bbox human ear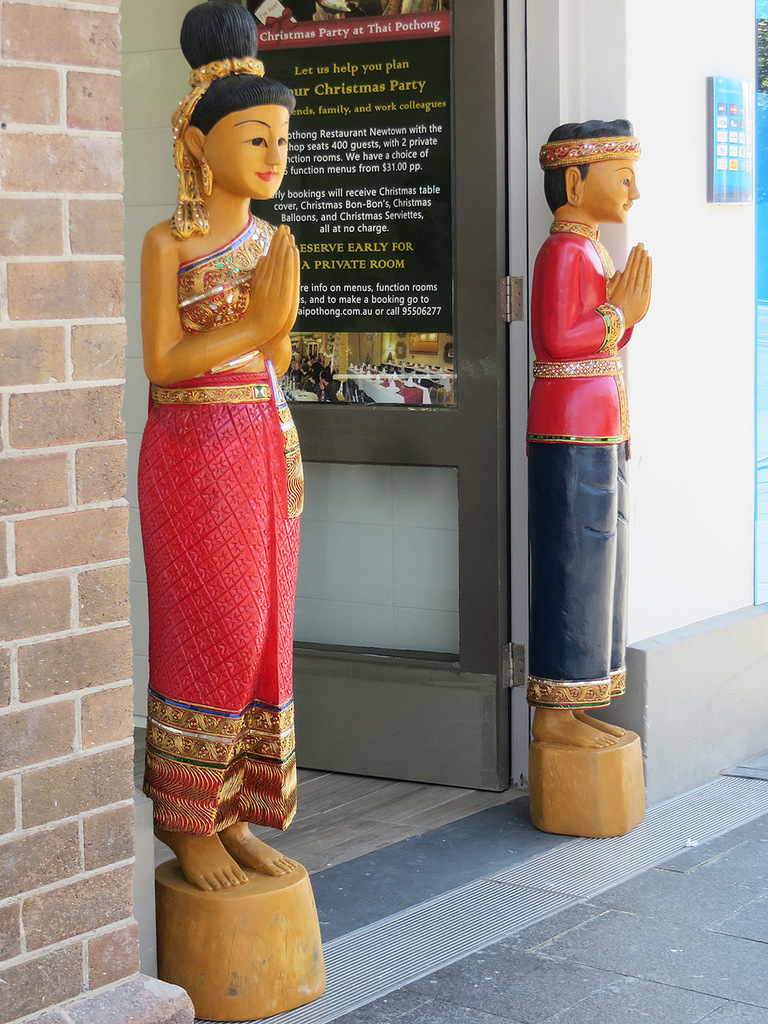
[left=184, top=126, right=206, bottom=163]
